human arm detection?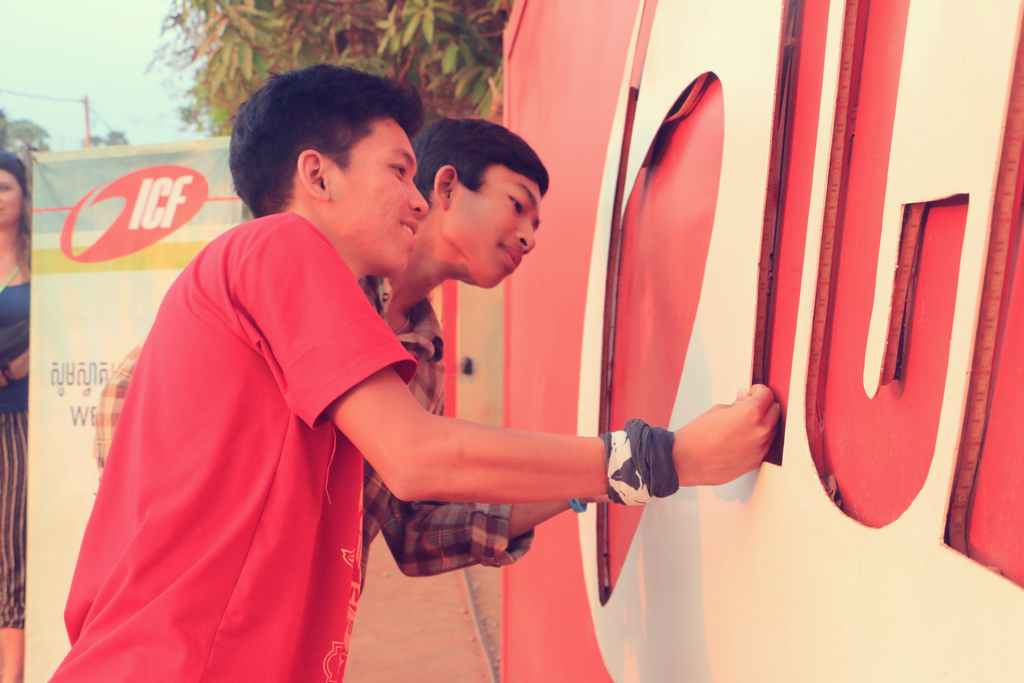
364 371 590 581
